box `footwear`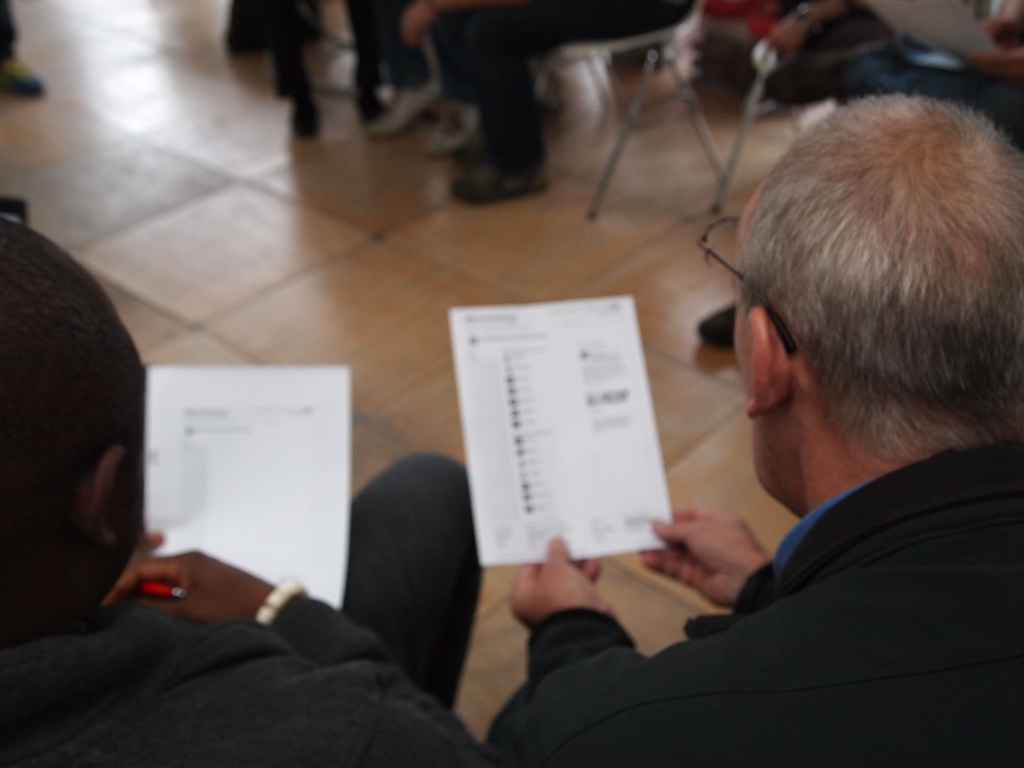
<region>451, 159, 552, 197</region>
